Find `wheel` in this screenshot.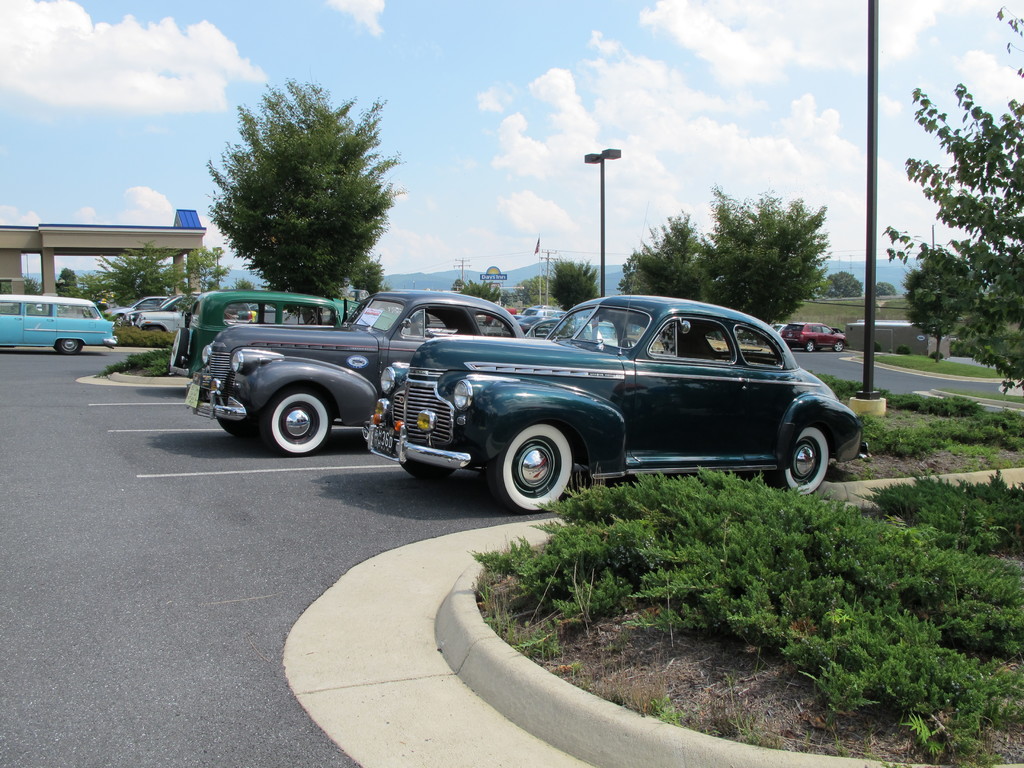
The bounding box for `wheel` is region(397, 458, 457, 486).
